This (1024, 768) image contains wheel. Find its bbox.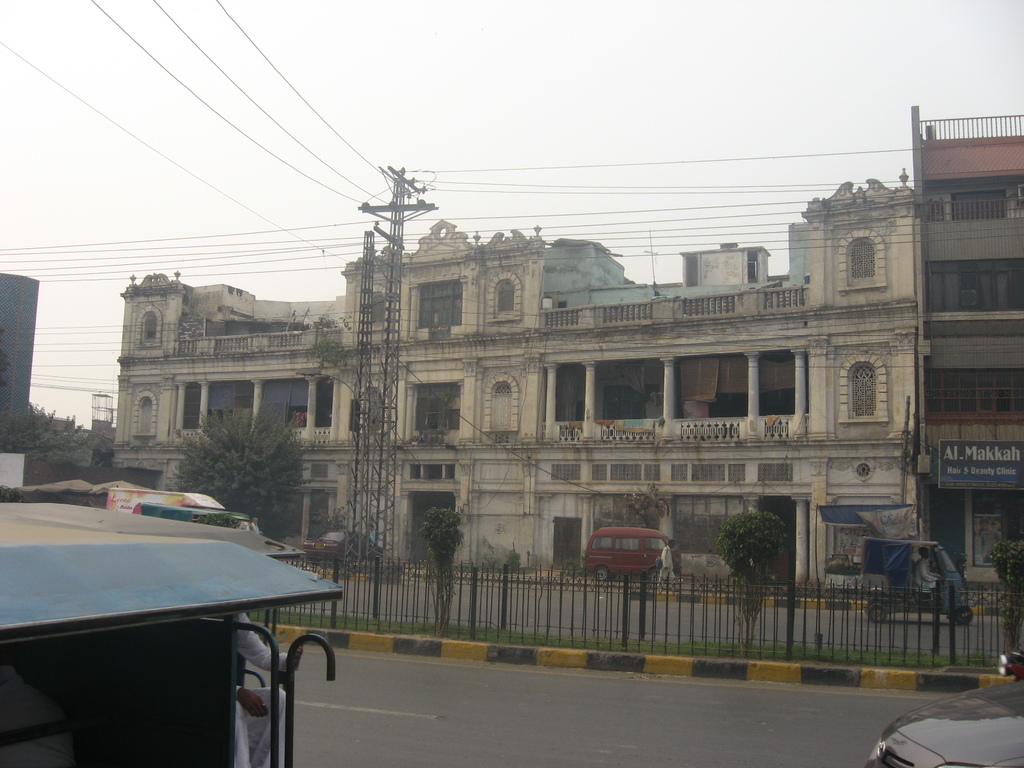
bbox=(952, 607, 975, 627).
